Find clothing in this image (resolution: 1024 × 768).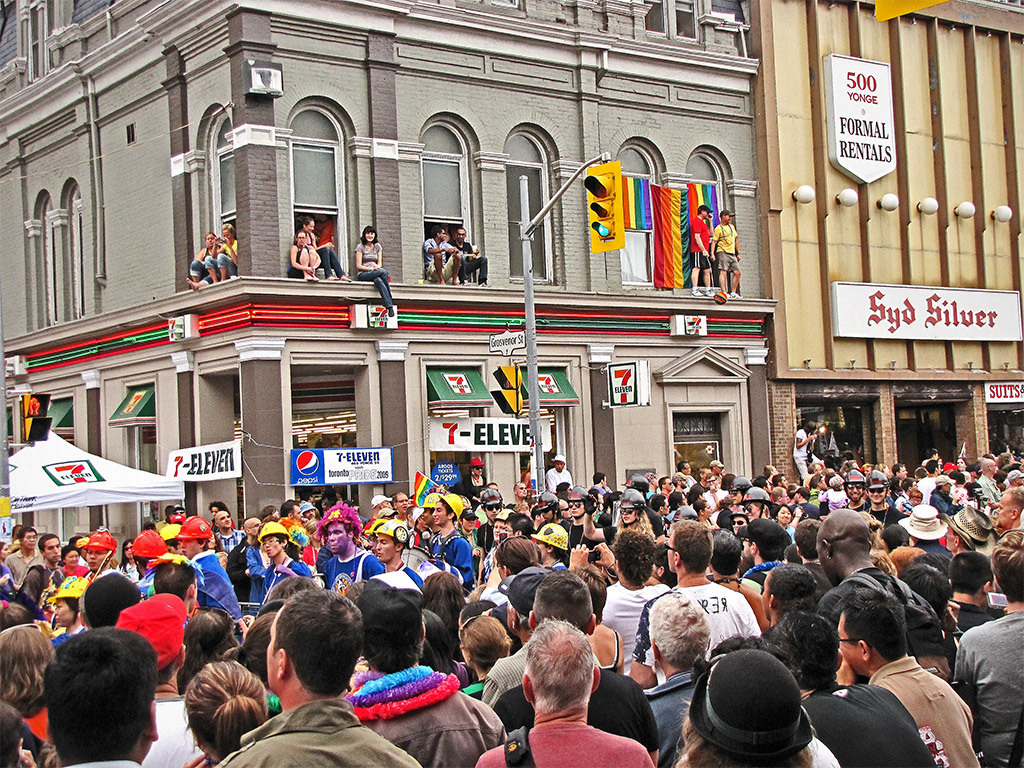
l=589, t=482, r=609, b=495.
